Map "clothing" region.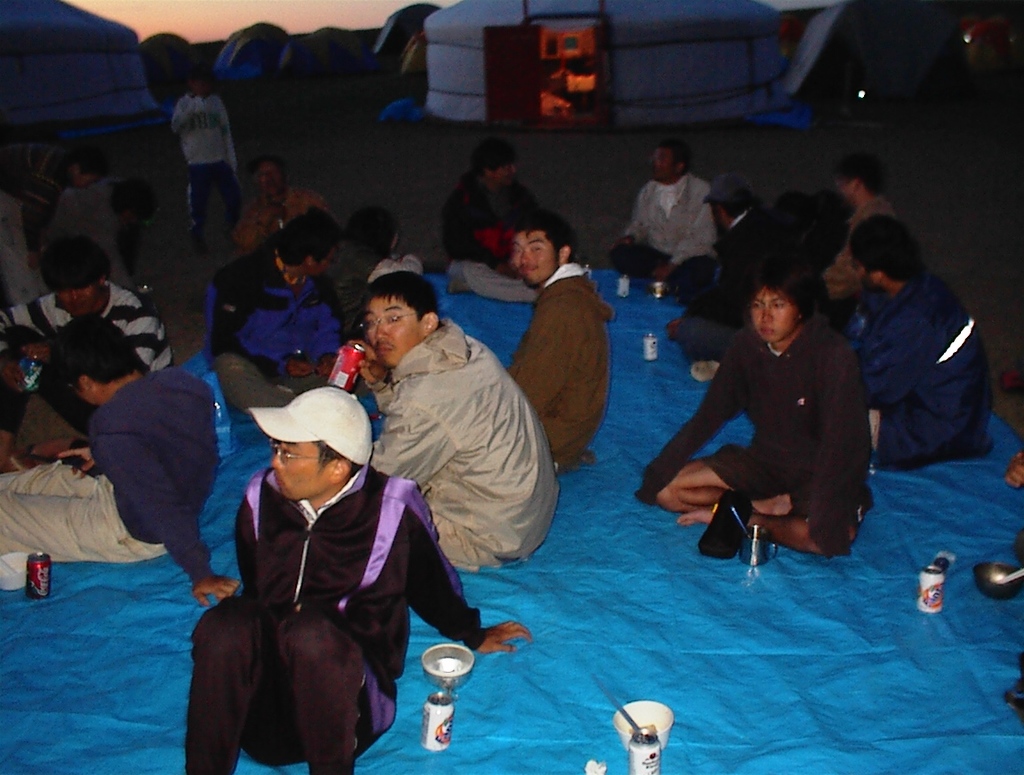
Mapped to x1=167, y1=88, x2=240, y2=235.
